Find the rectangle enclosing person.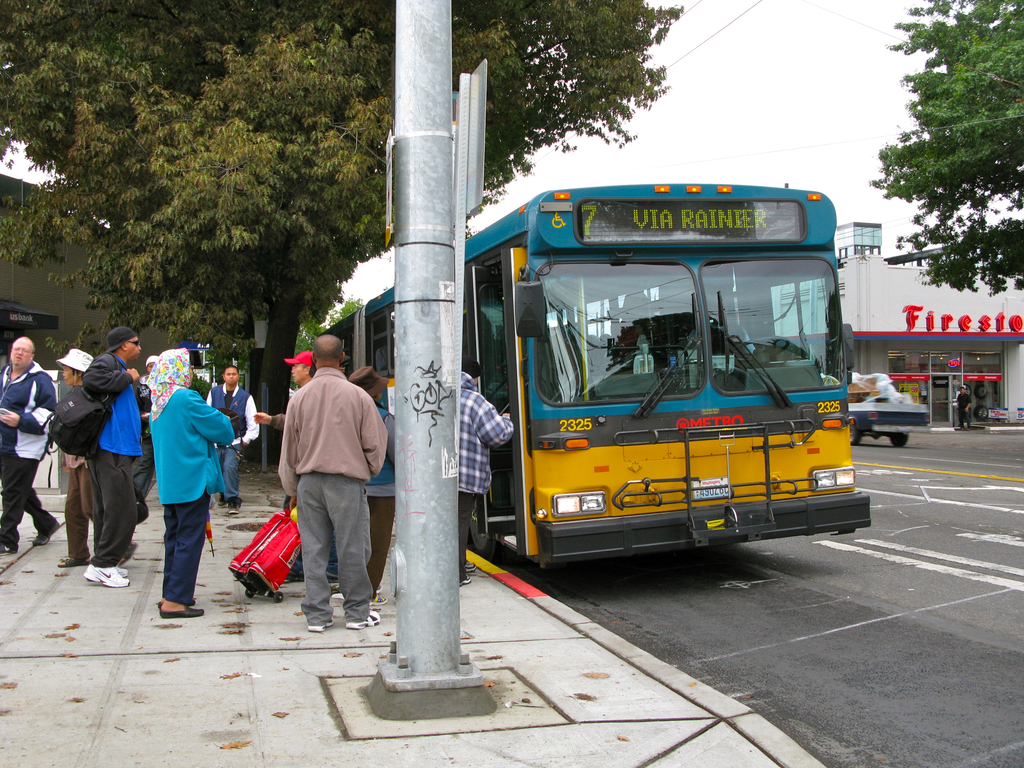
x1=280, y1=335, x2=390, y2=637.
